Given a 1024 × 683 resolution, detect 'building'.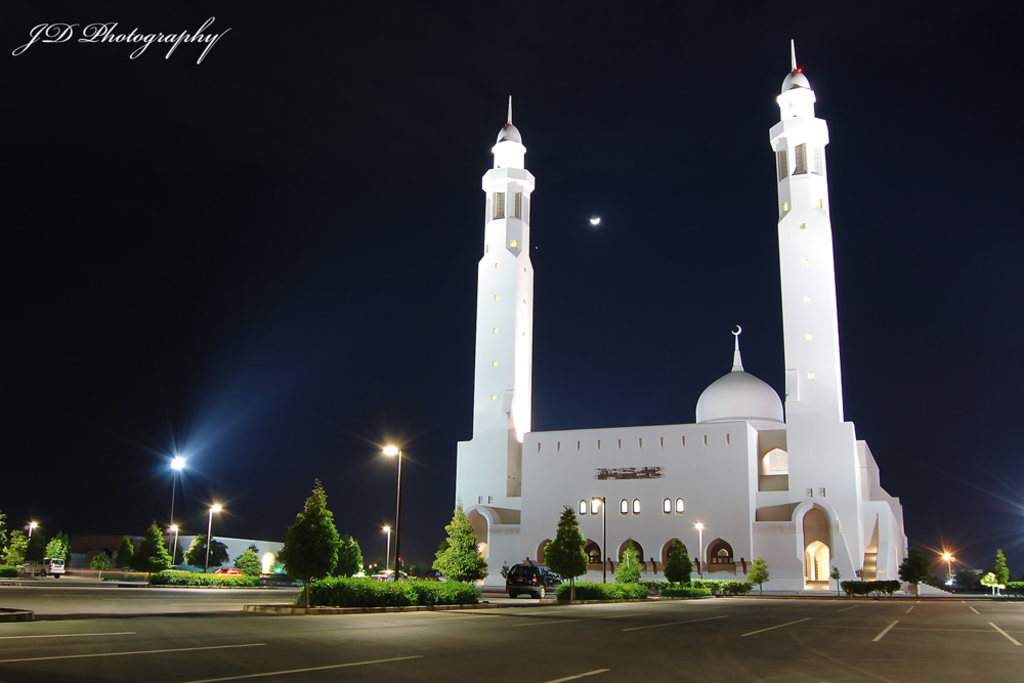
l=75, t=530, r=280, b=569.
